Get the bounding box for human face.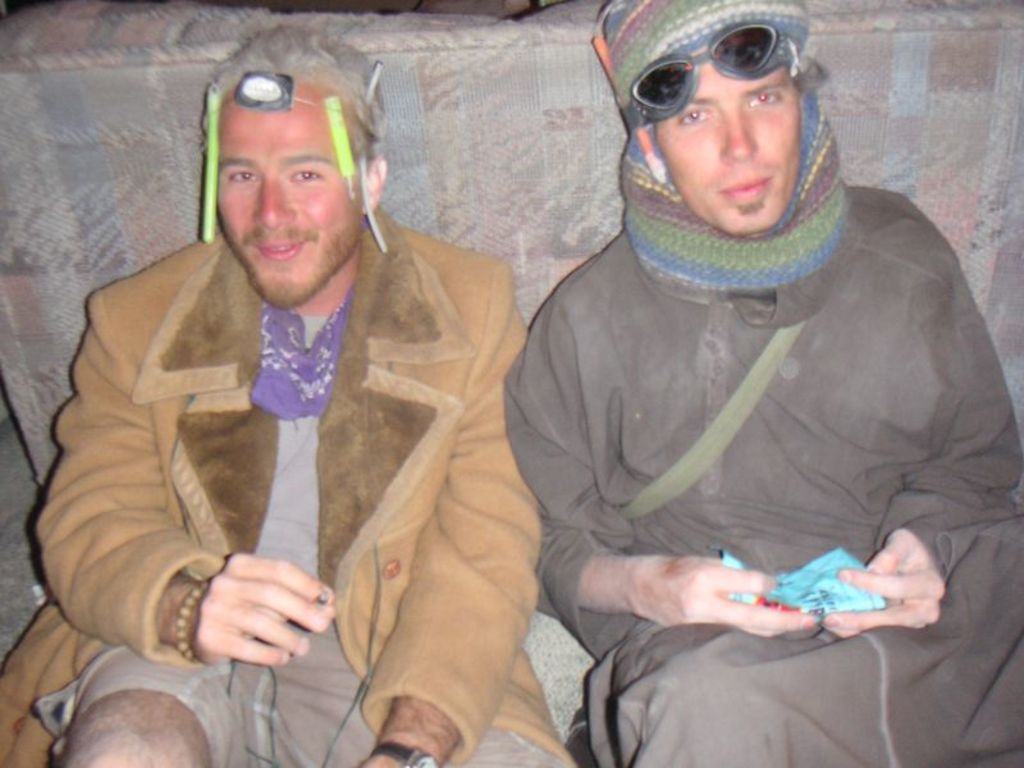
[218, 78, 361, 306].
